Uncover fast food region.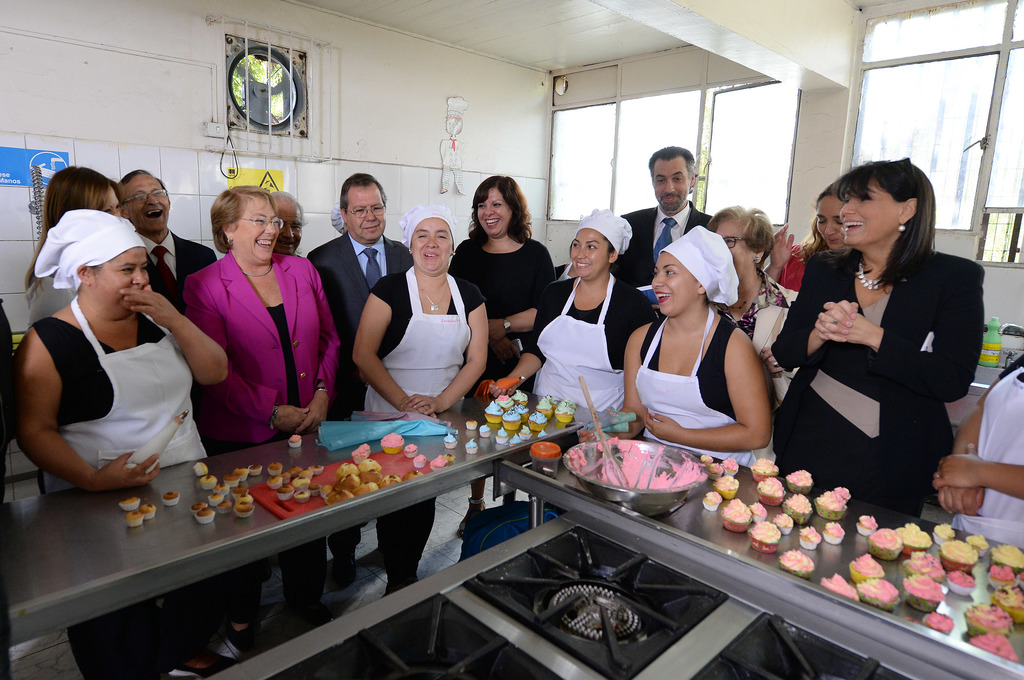
Uncovered: x1=197, y1=461, x2=205, y2=476.
